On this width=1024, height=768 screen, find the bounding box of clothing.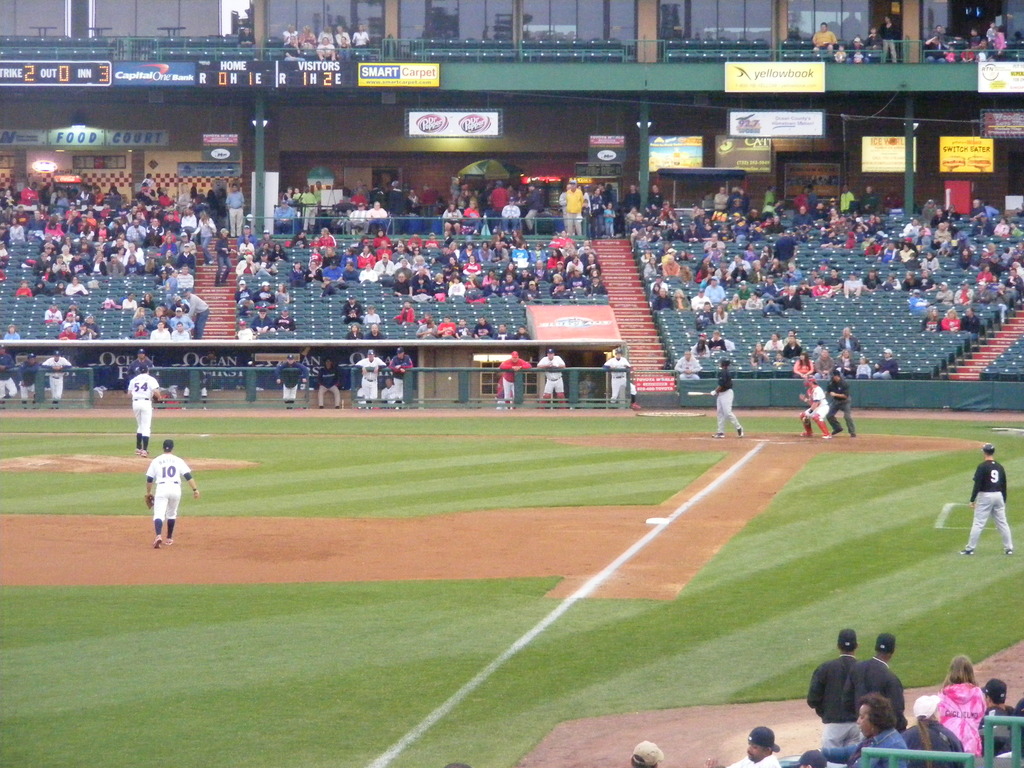
Bounding box: left=984, top=33, right=1003, bottom=52.
